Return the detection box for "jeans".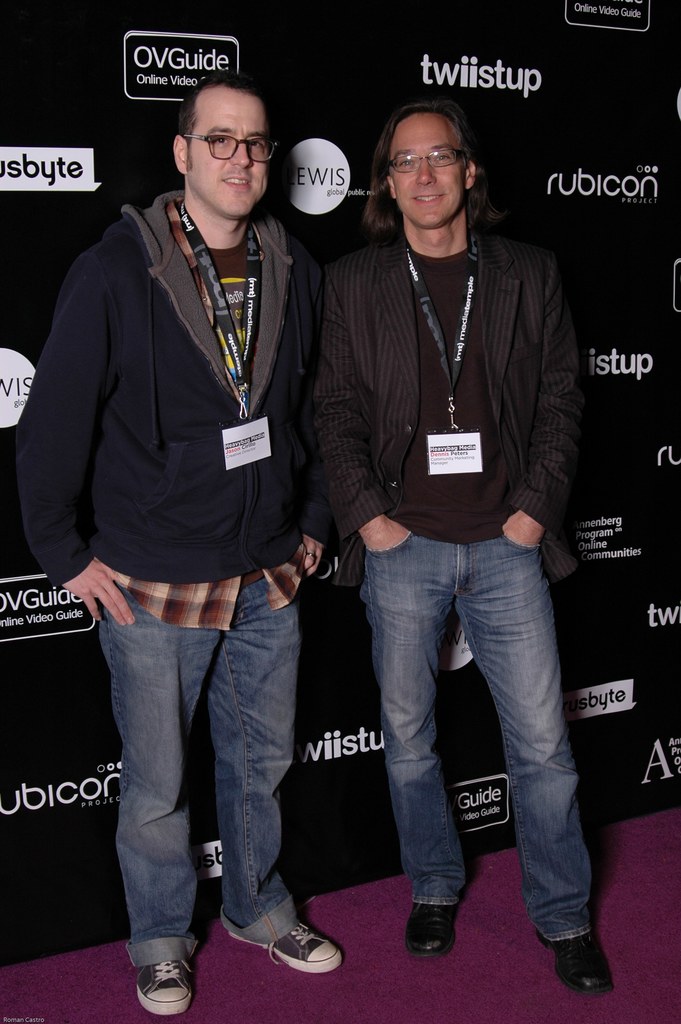
{"left": 342, "top": 517, "right": 600, "bottom": 957}.
